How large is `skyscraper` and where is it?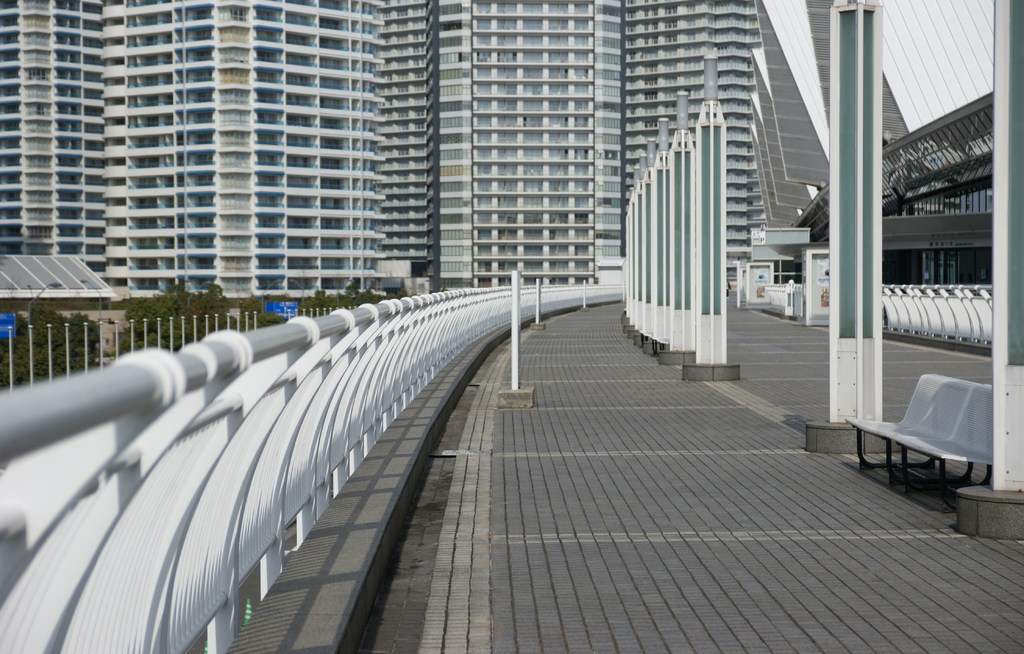
Bounding box: <box>204,0,323,304</box>.
